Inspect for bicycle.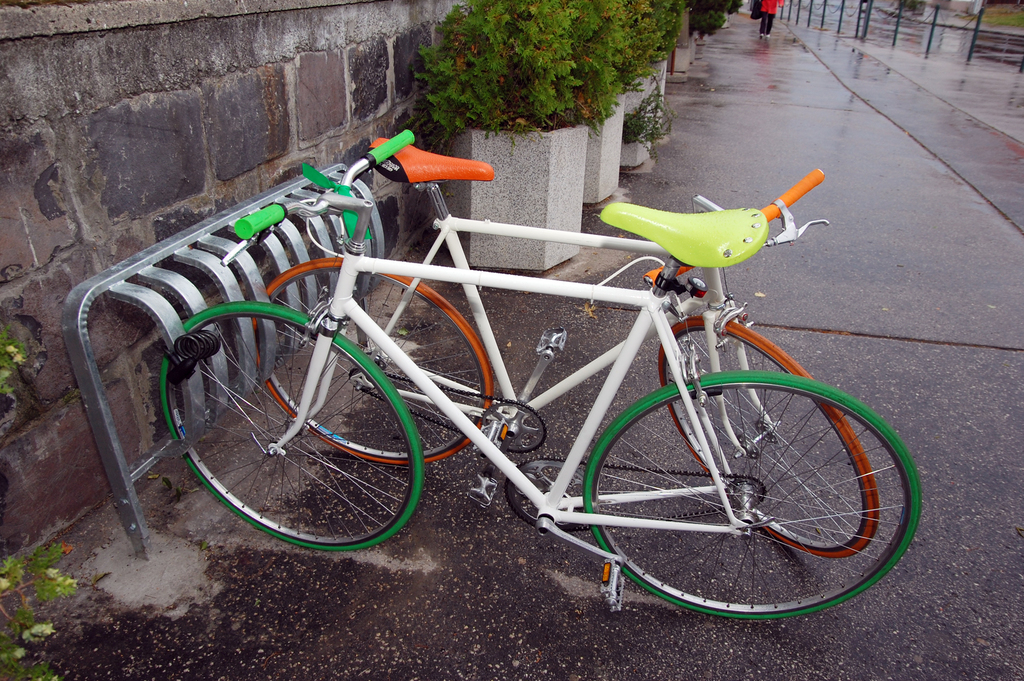
Inspection: bbox=[263, 129, 883, 579].
